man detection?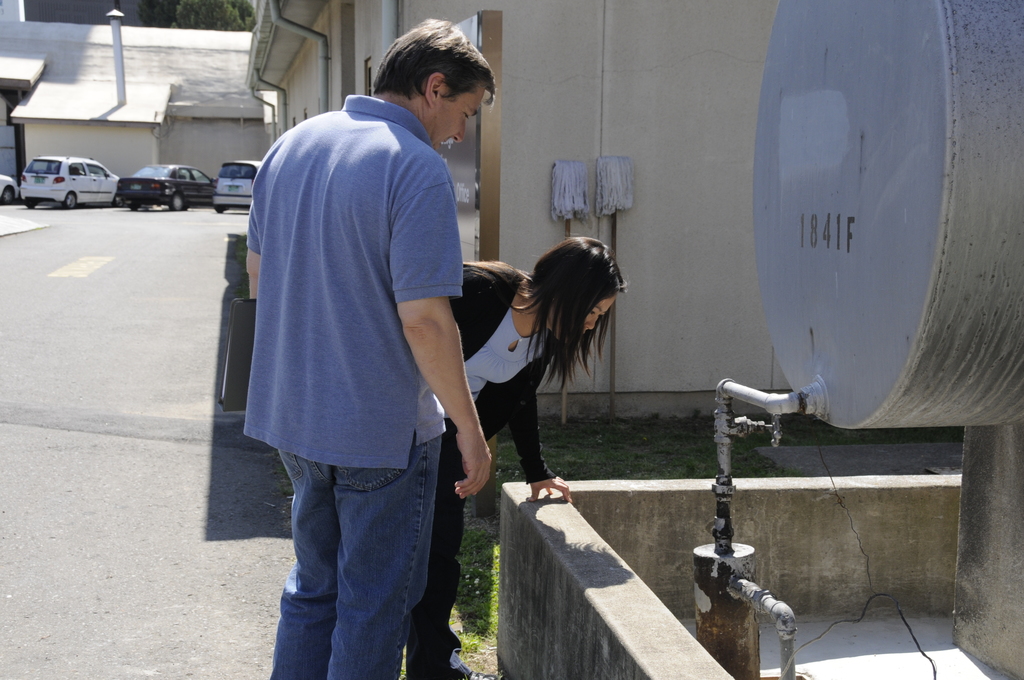
[230, 31, 502, 652]
